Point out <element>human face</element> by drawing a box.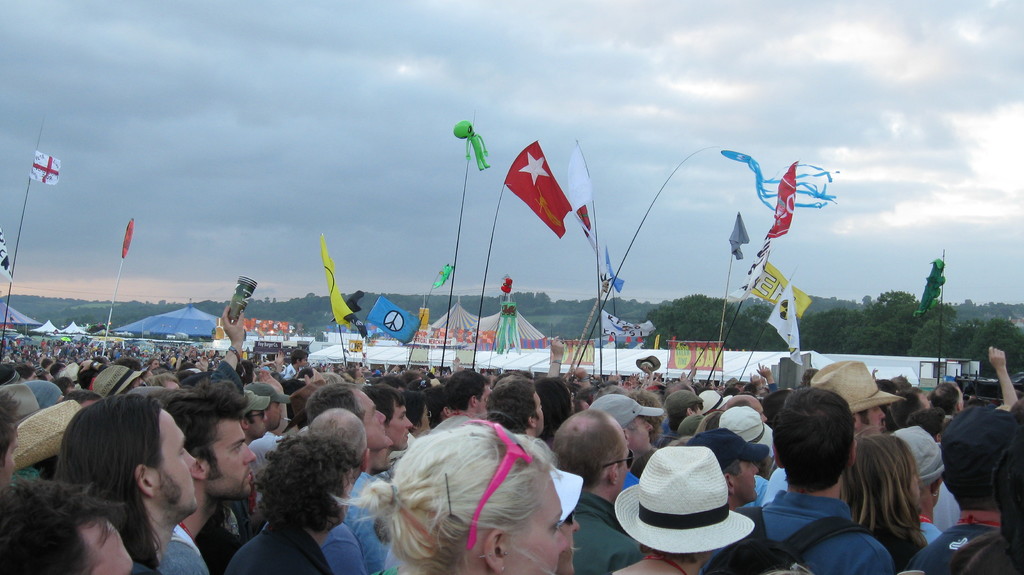
[371, 434, 393, 474].
